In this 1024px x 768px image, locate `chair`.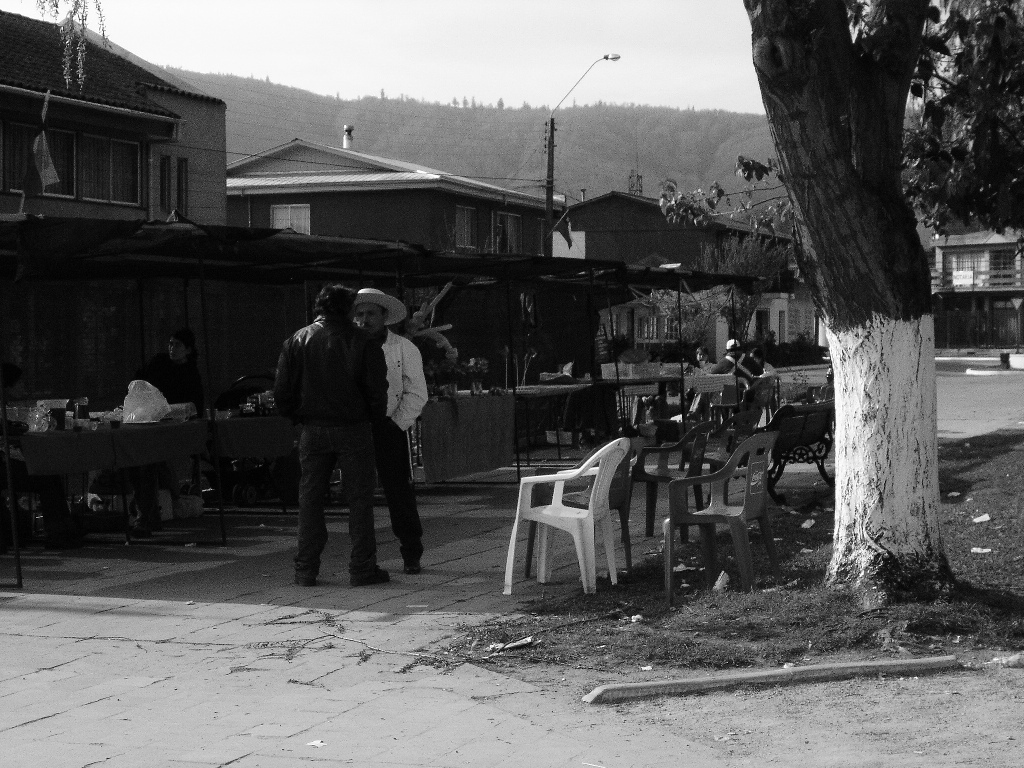
Bounding box: bbox=(661, 432, 778, 595).
